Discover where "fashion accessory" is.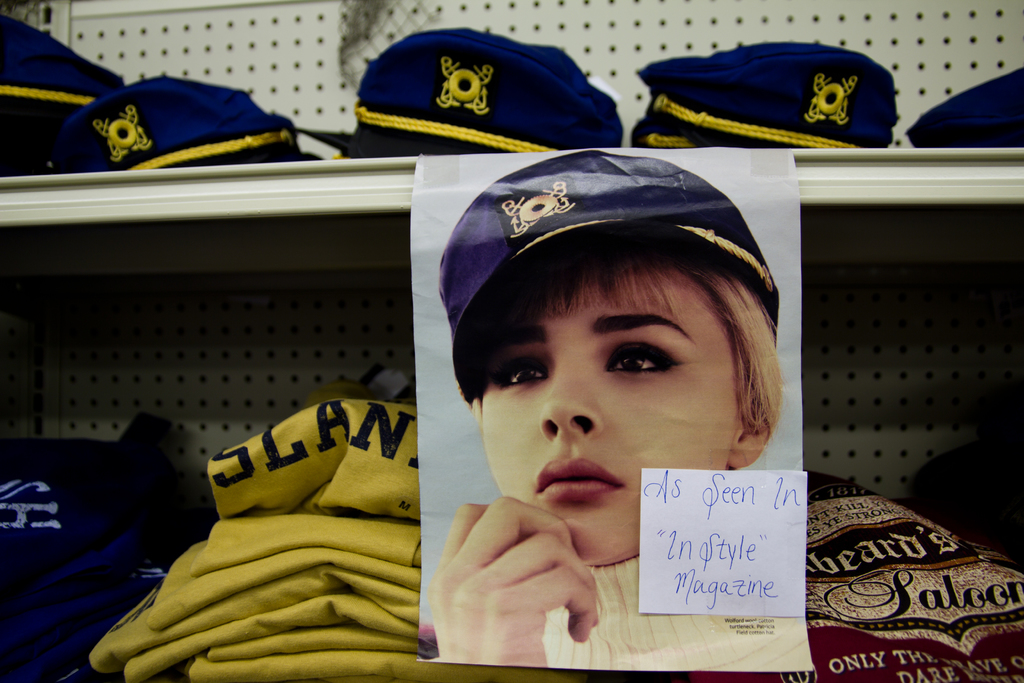
Discovered at x1=434, y1=149, x2=779, y2=408.
